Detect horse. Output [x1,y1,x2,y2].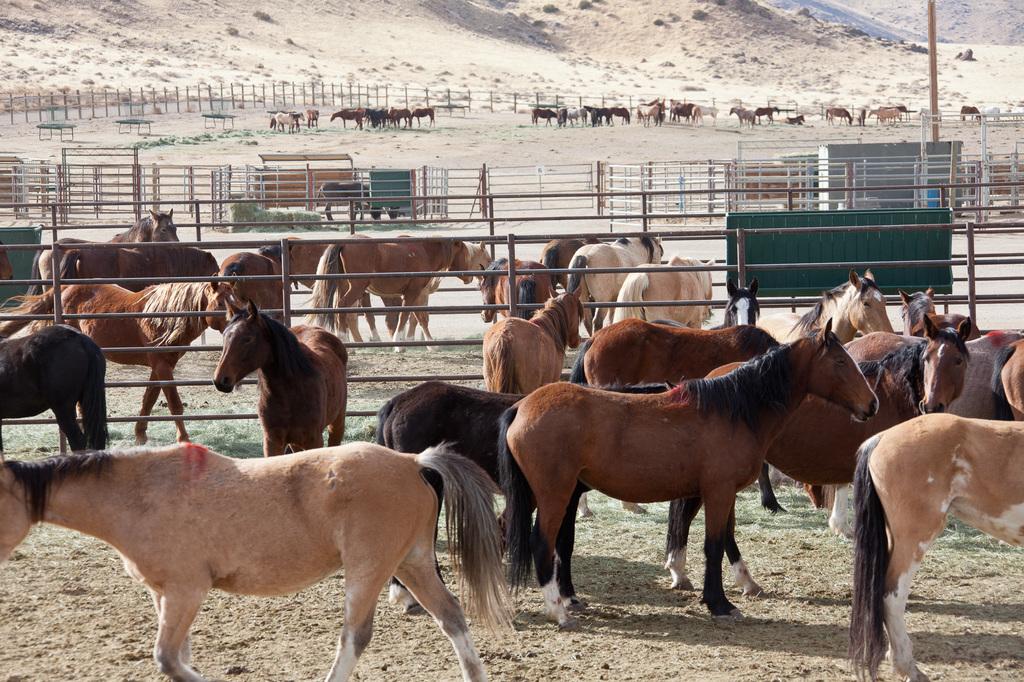
[982,104,1002,119].
